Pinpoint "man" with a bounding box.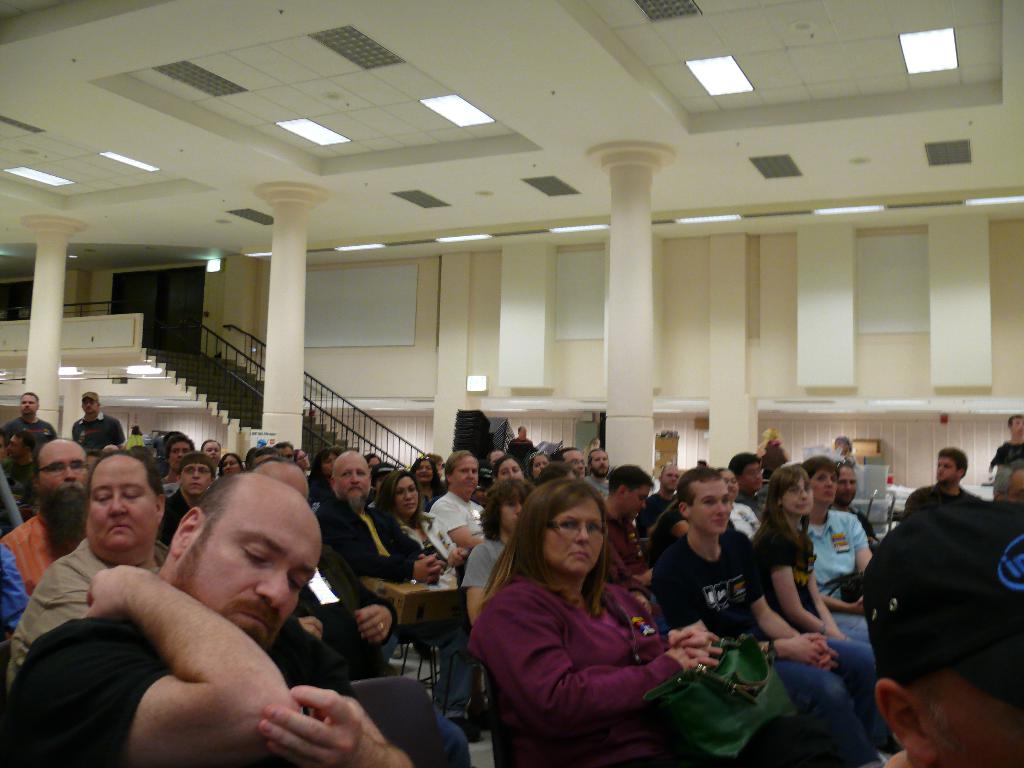
(555, 443, 593, 483).
